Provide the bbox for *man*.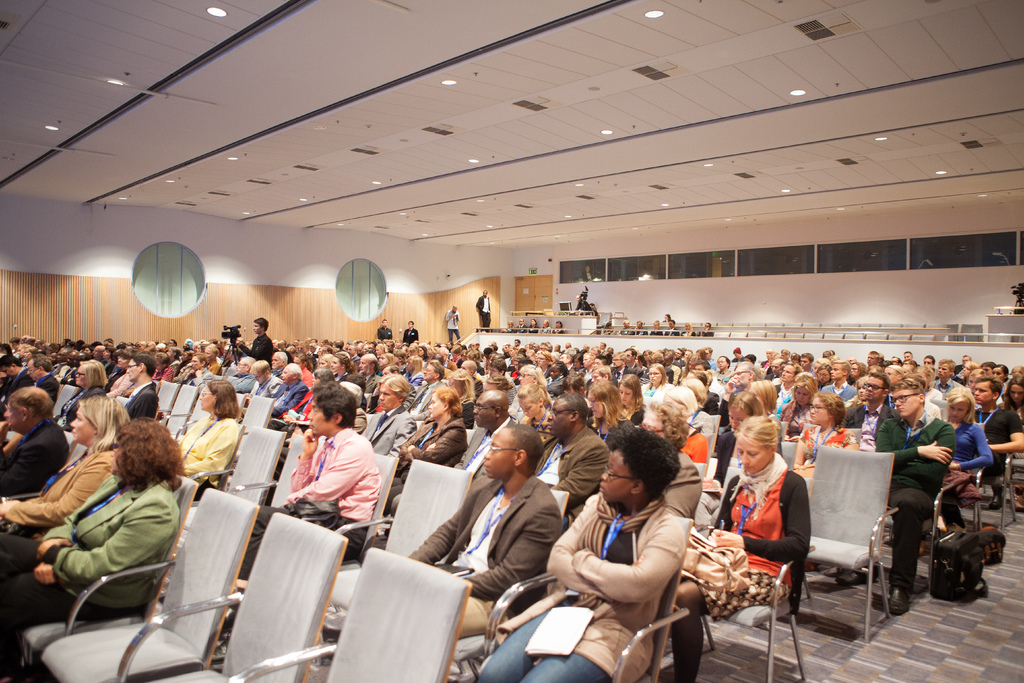
bbox=[0, 384, 68, 503].
